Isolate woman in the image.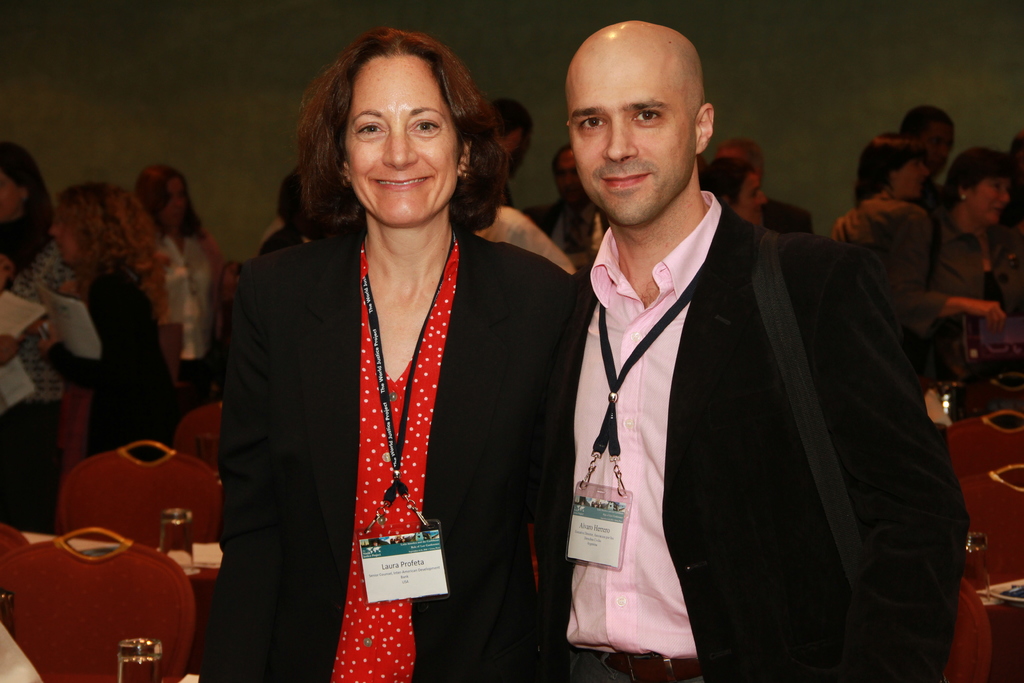
Isolated region: [left=136, top=165, right=229, bottom=409].
